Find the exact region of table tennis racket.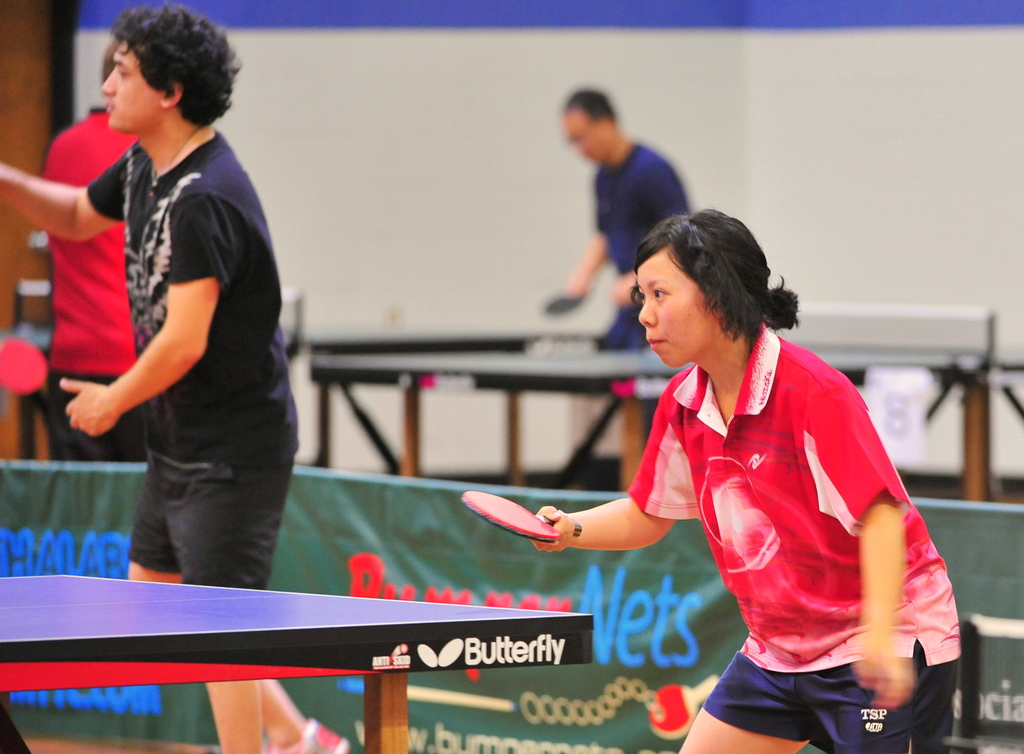
Exact region: 461, 489, 581, 540.
